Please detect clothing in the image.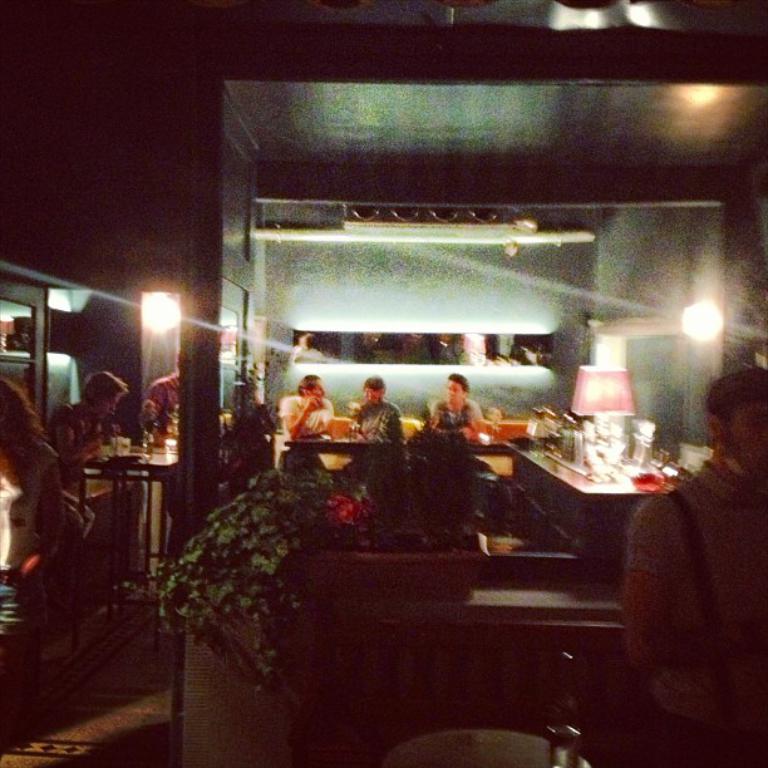
<region>142, 366, 183, 428</region>.
